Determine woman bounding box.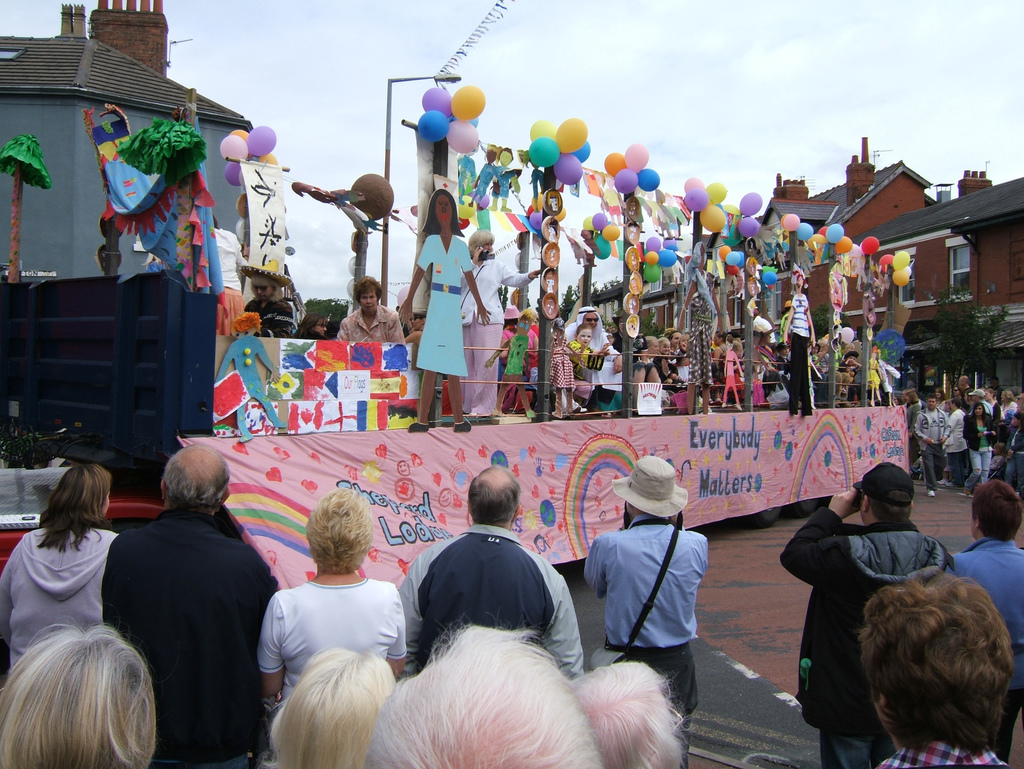
Determined: x1=951 y1=384 x2=966 y2=406.
